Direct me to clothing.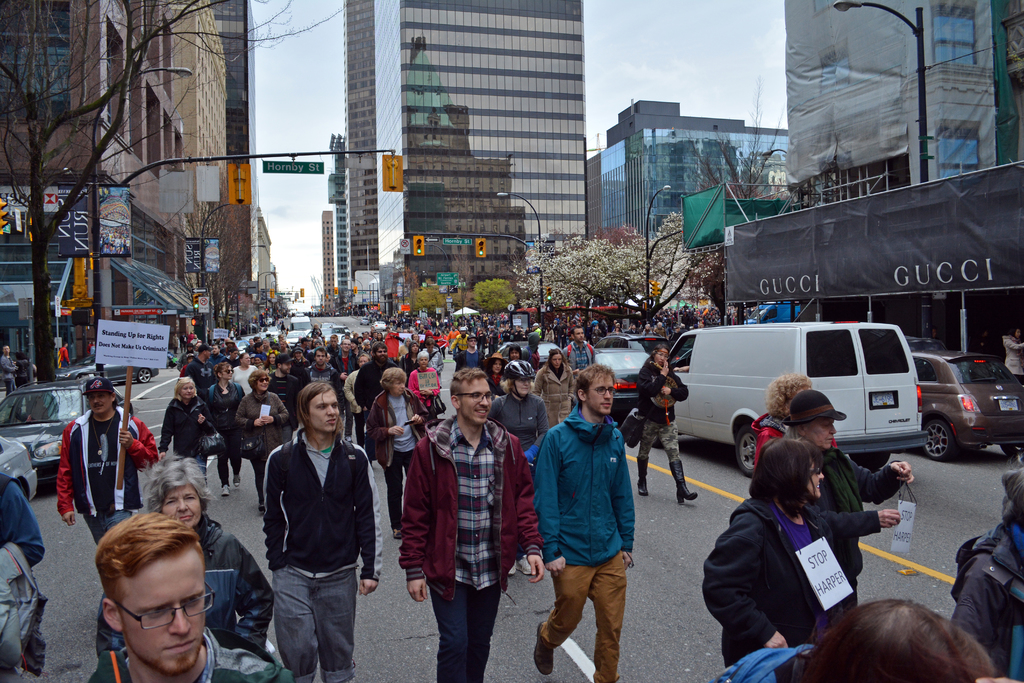
Direction: bbox(489, 391, 543, 434).
